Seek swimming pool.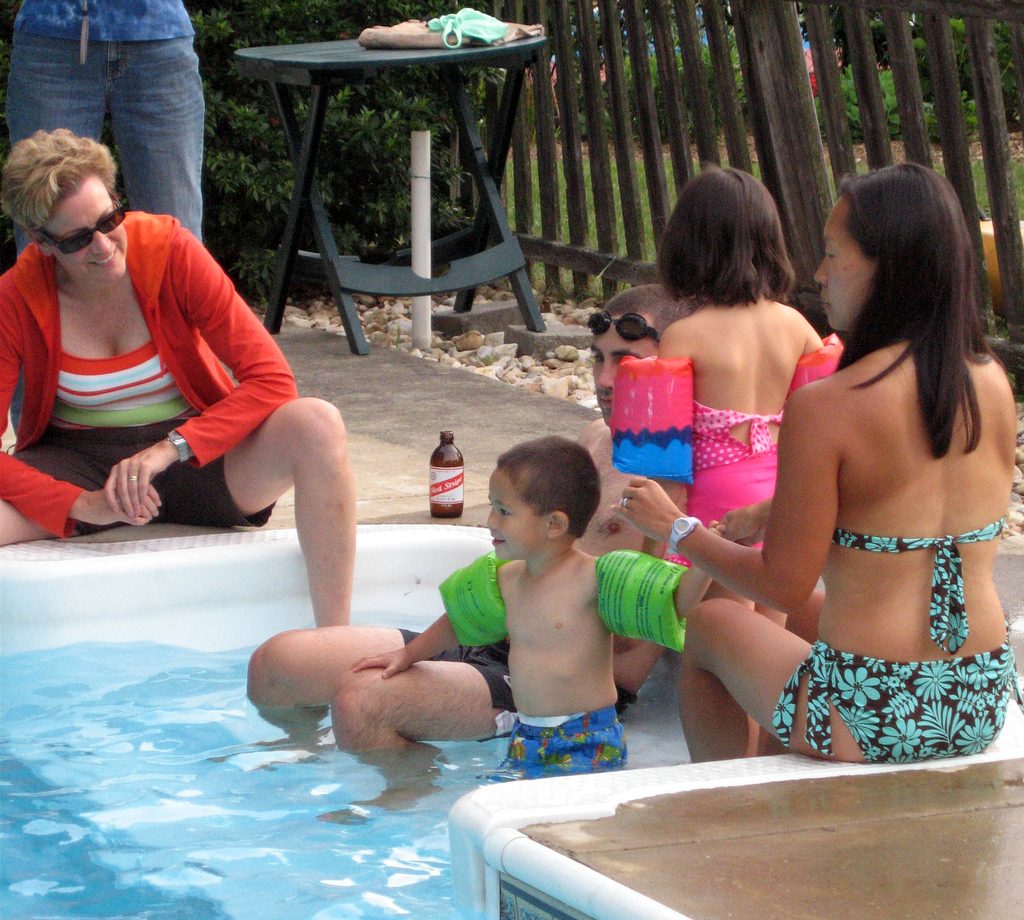
[left=0, top=522, right=1023, bottom=919].
